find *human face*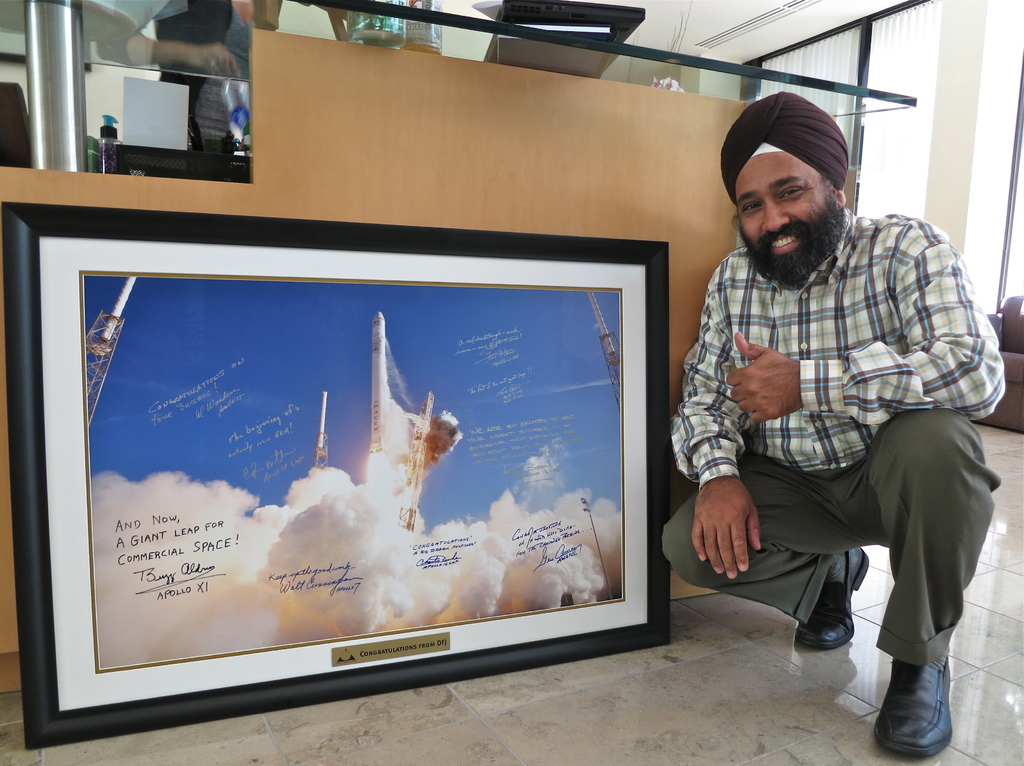
detection(733, 152, 824, 286)
